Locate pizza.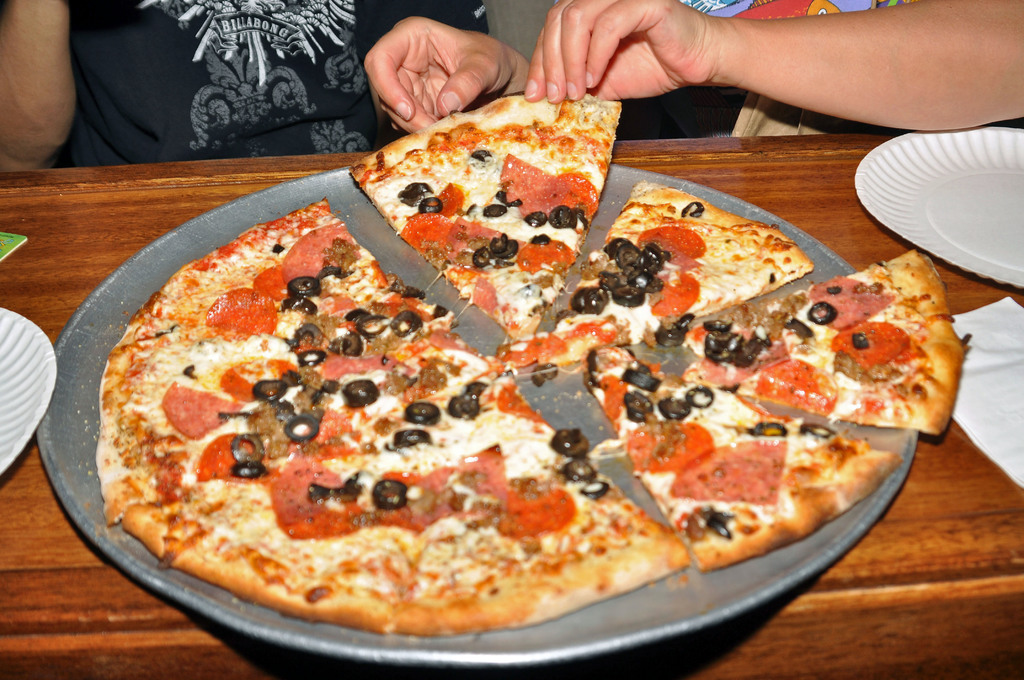
Bounding box: 534:185:815:375.
